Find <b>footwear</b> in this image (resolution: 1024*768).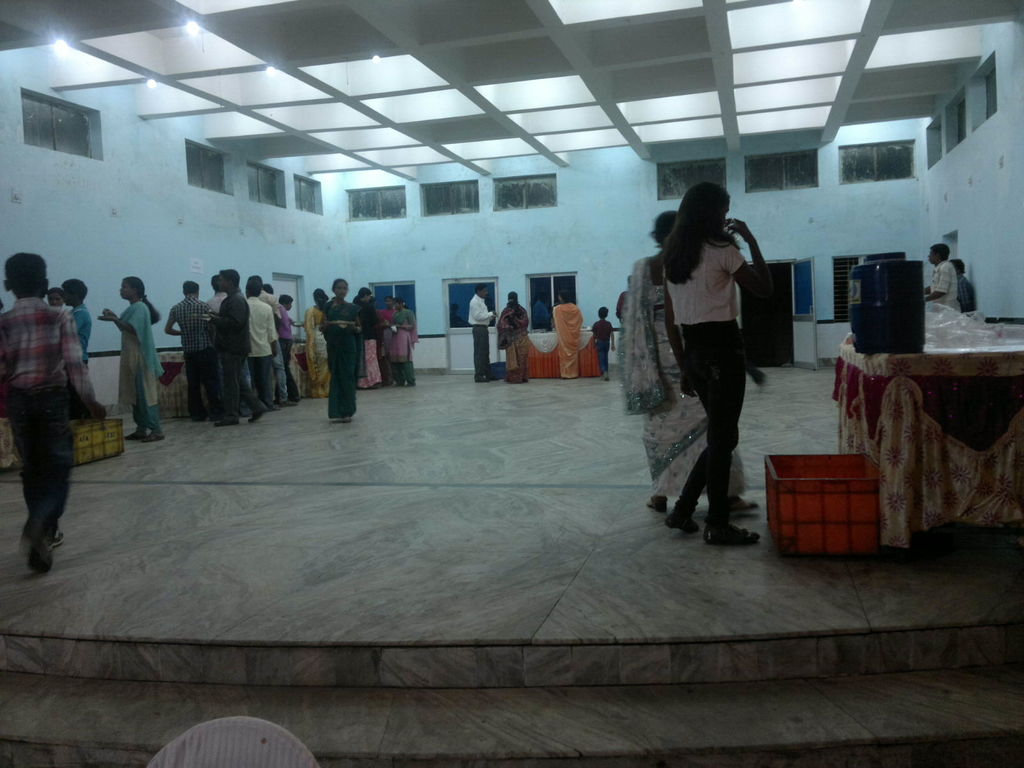
728, 495, 758, 511.
